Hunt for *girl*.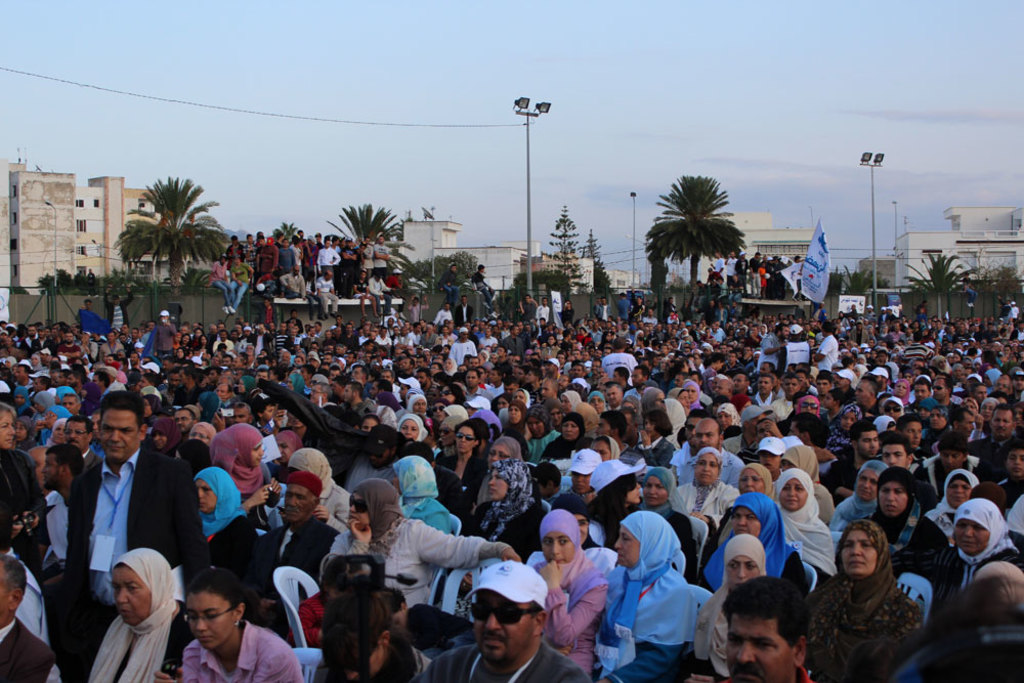
Hunted down at <region>873, 470, 952, 575</region>.
